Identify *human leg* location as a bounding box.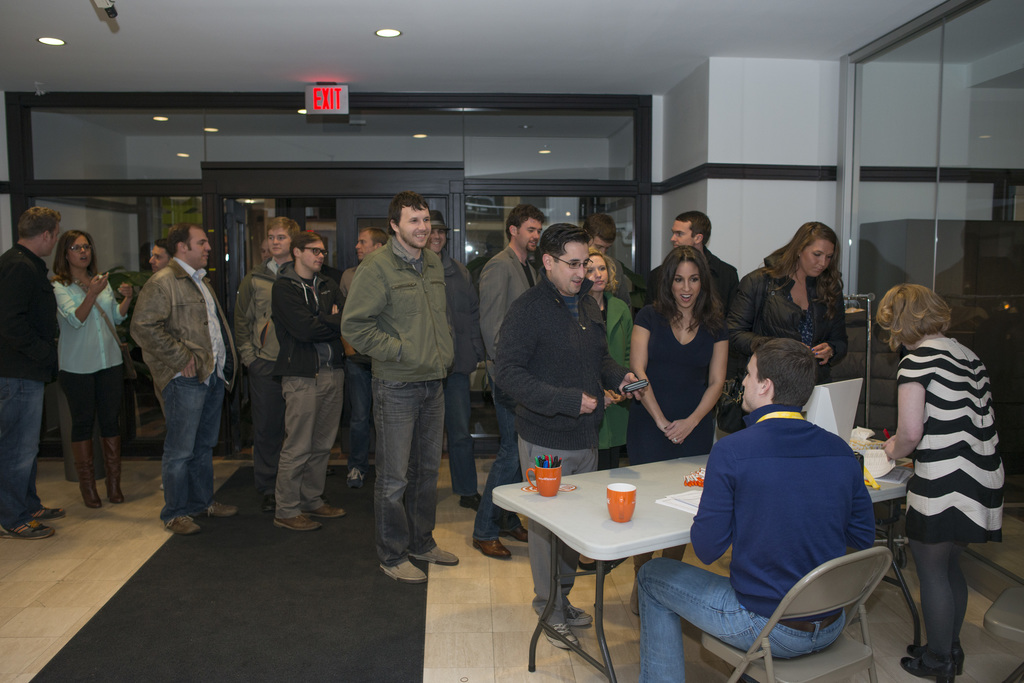
(287, 381, 344, 522).
